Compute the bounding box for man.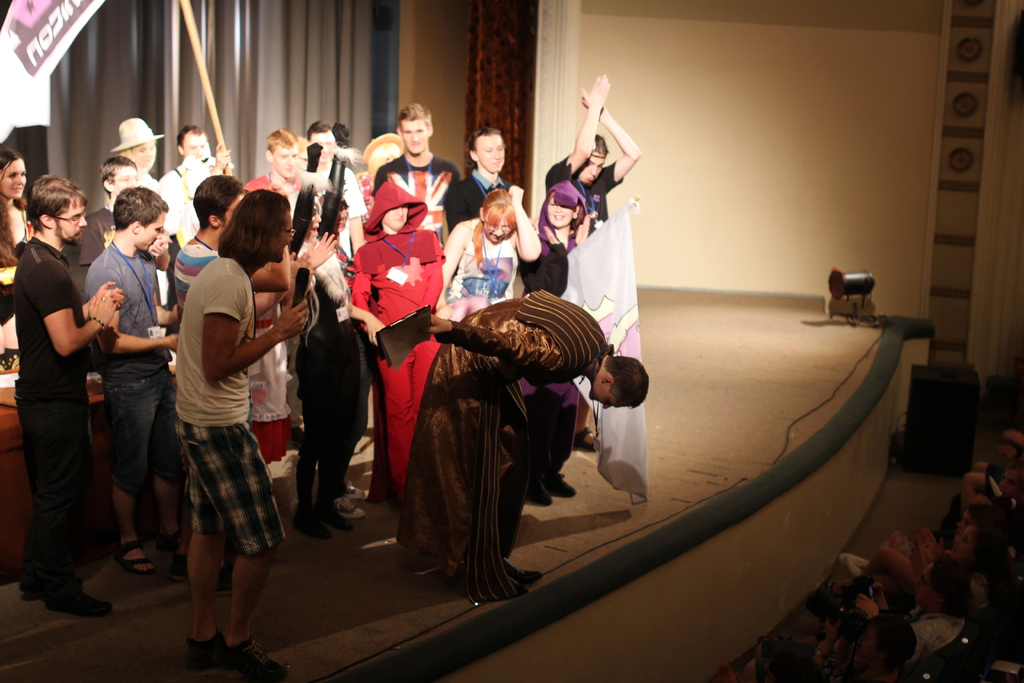
[543, 74, 641, 237].
